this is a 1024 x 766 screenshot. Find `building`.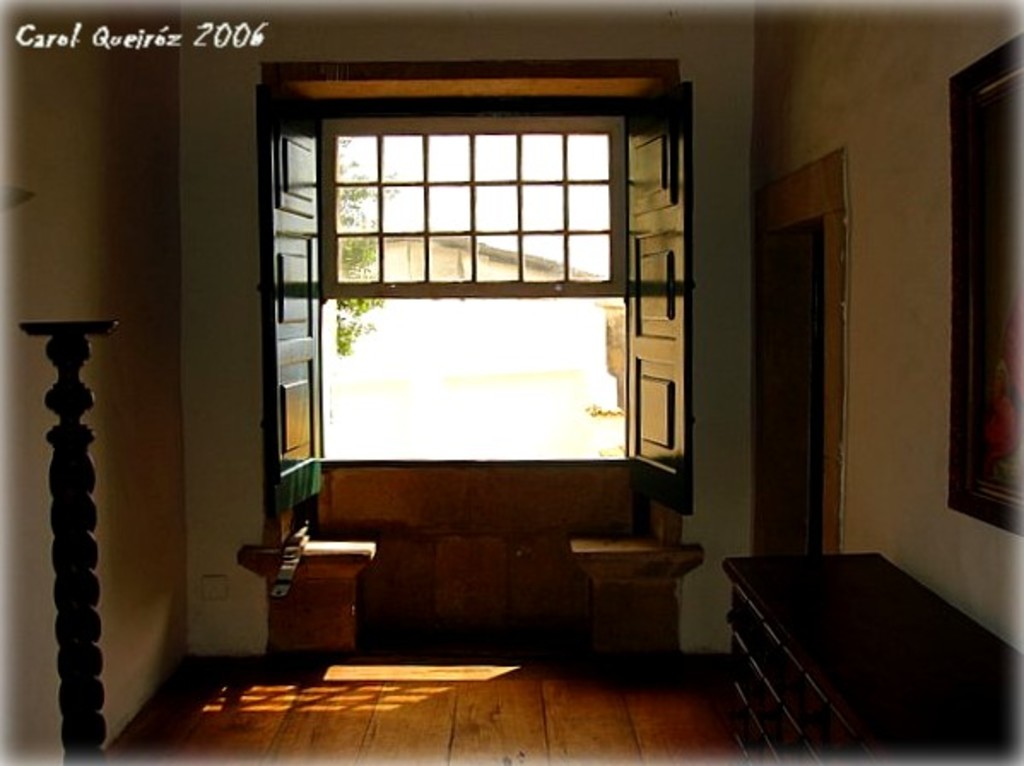
Bounding box: (0, 0, 1022, 764).
